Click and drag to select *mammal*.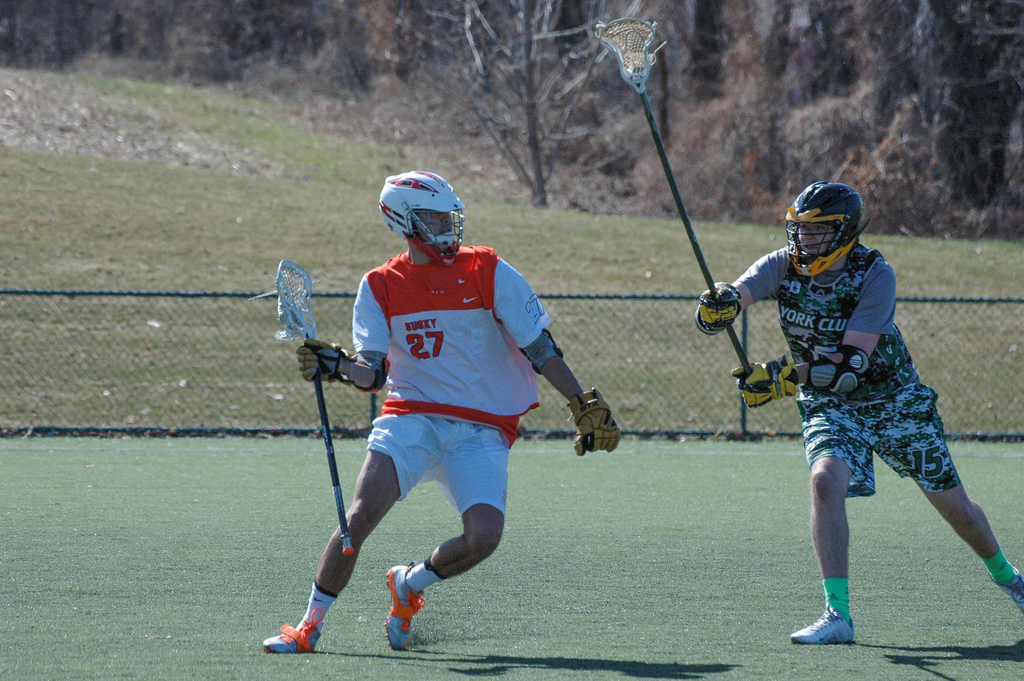
Selection: {"left": 727, "top": 221, "right": 1001, "bottom": 644}.
